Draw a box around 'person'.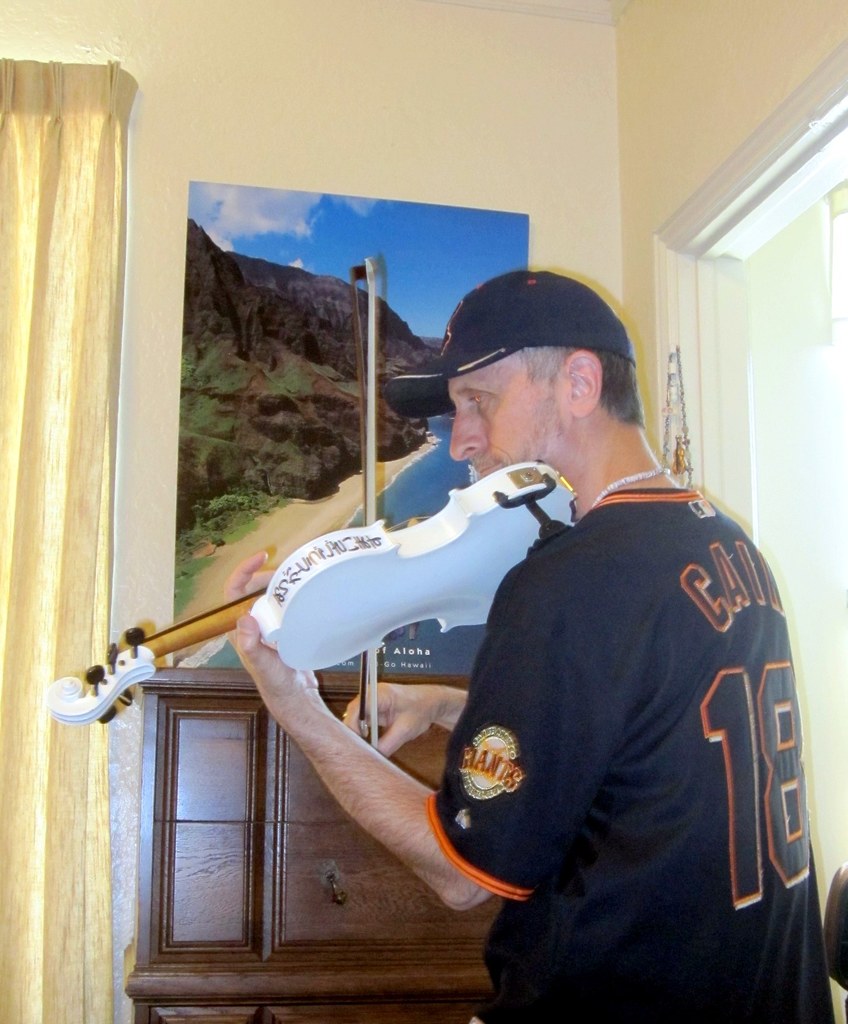
[x1=212, y1=294, x2=726, y2=1023].
